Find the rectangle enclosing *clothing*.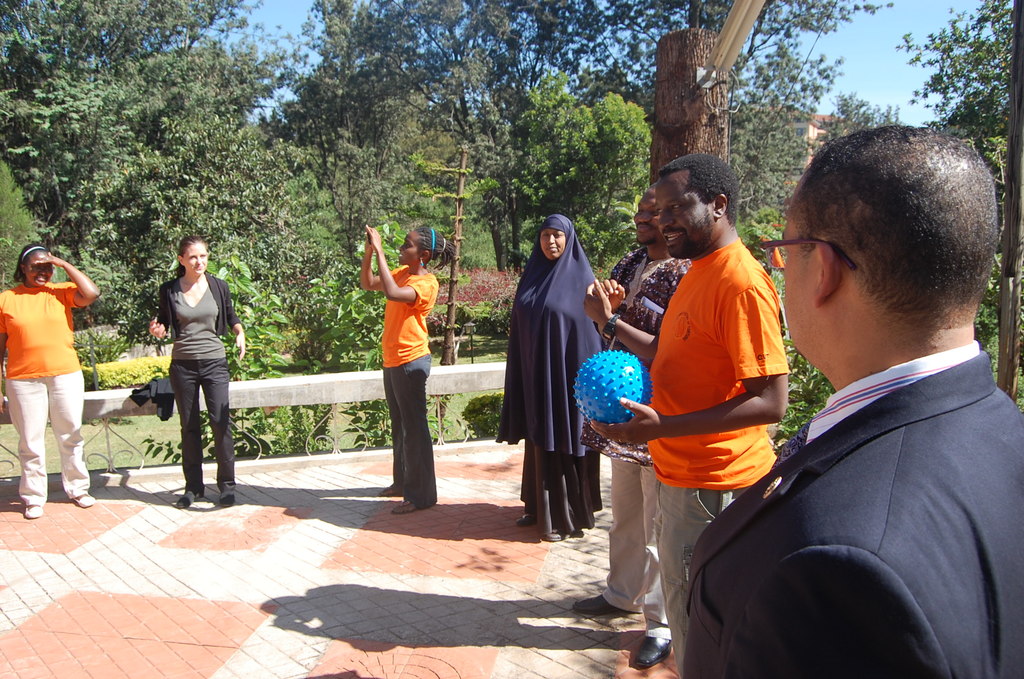
{"x1": 702, "y1": 274, "x2": 1014, "y2": 669}.
